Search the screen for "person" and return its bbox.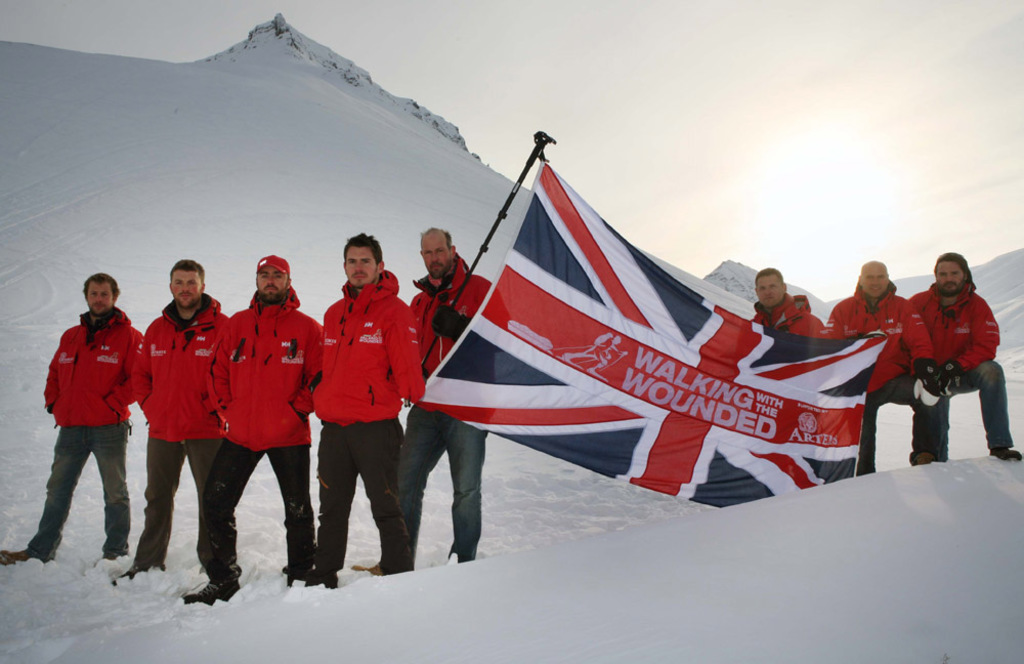
Found: [829, 260, 939, 470].
